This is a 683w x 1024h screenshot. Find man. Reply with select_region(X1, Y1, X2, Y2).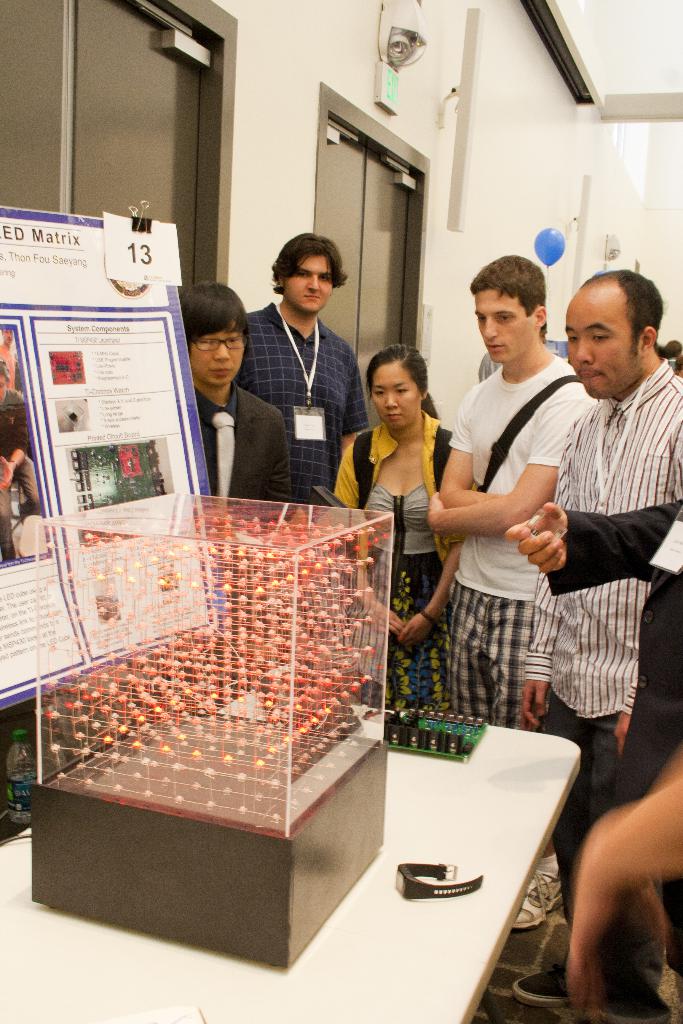
select_region(511, 263, 682, 1009).
